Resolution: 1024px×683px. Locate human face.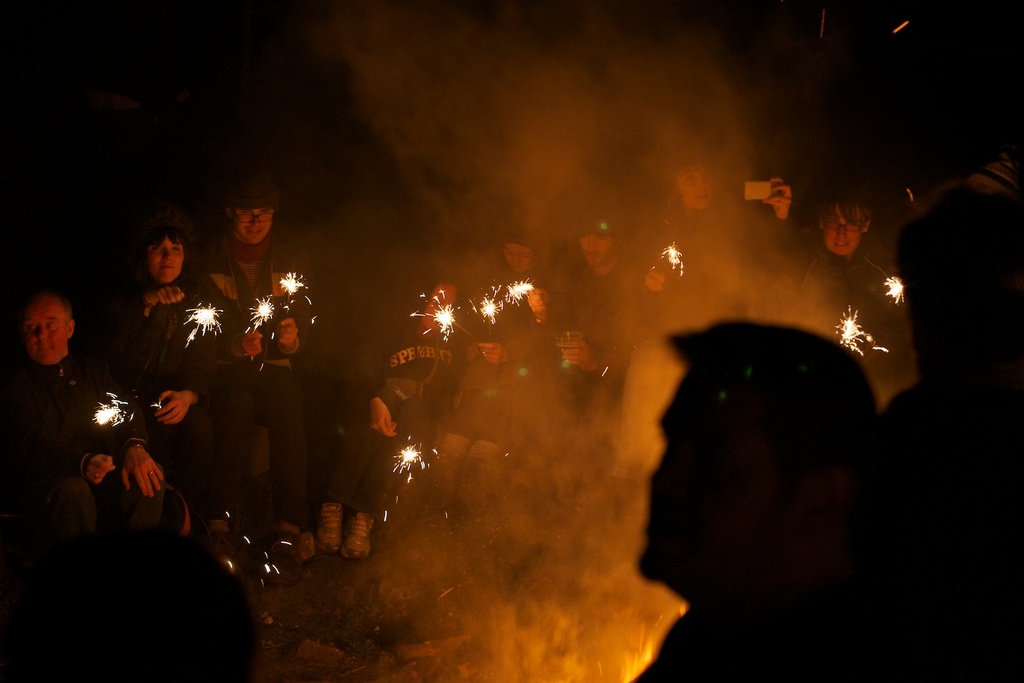
504,243,538,278.
